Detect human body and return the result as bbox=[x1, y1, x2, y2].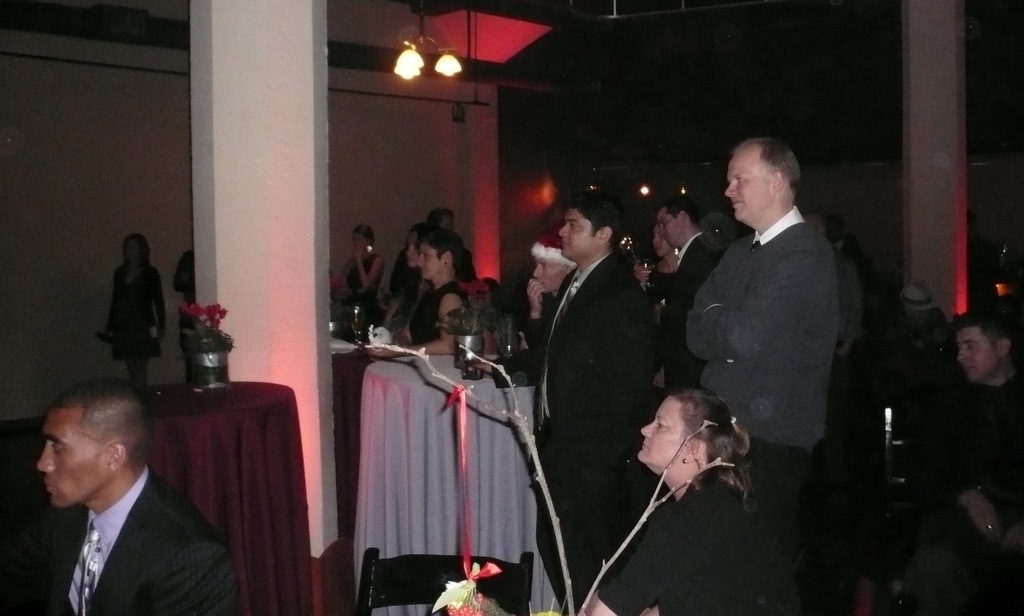
bbox=[511, 271, 557, 390].
